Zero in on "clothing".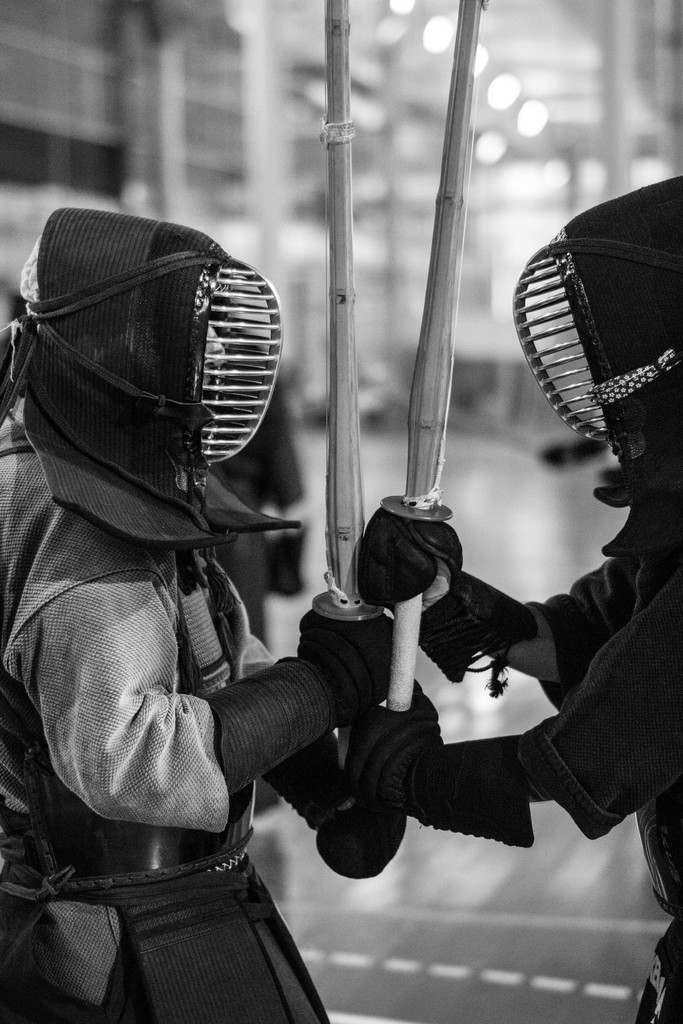
Zeroed in: (x1=518, y1=543, x2=682, y2=1023).
